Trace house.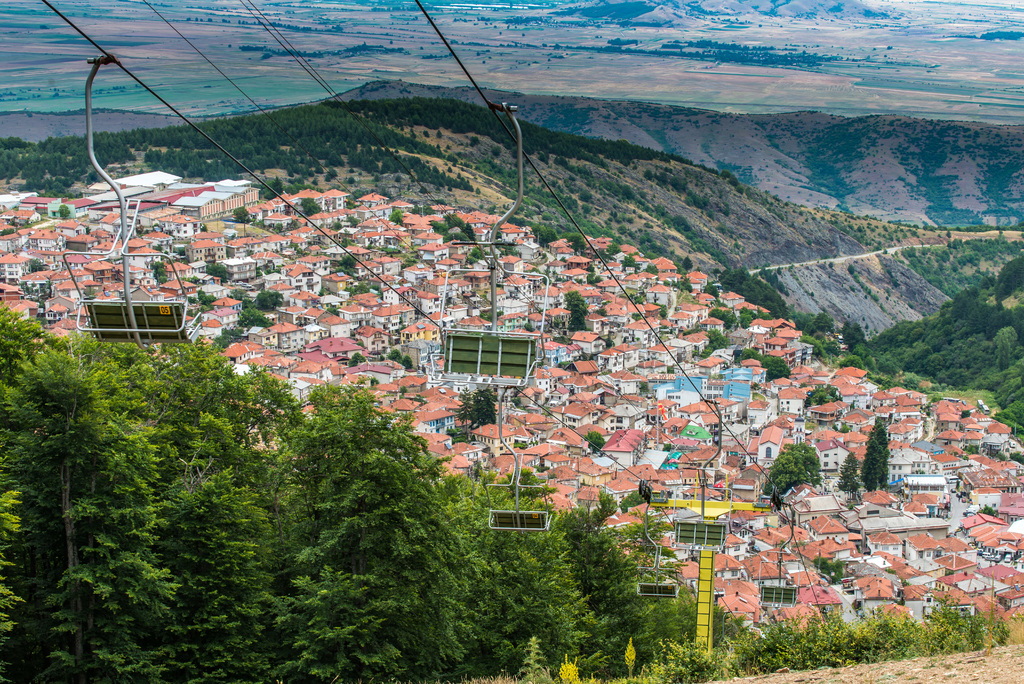
Traced to 749,426,792,464.
